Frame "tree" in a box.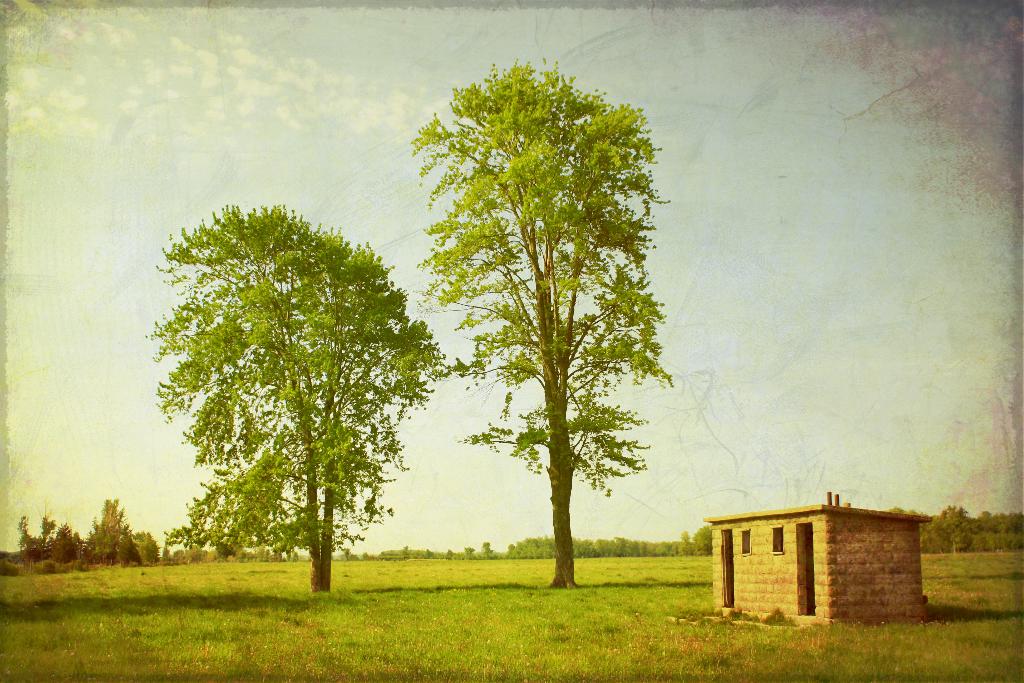
{"left": 687, "top": 522, "right": 714, "bottom": 565}.
